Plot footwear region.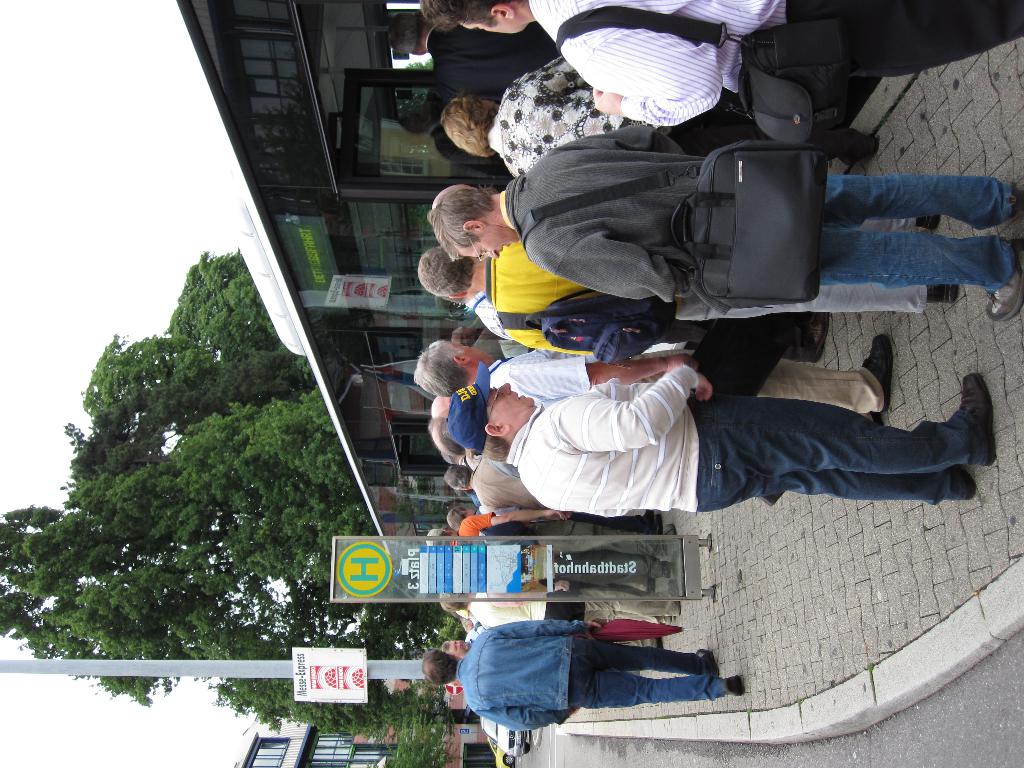
Plotted at (656,516,663,532).
